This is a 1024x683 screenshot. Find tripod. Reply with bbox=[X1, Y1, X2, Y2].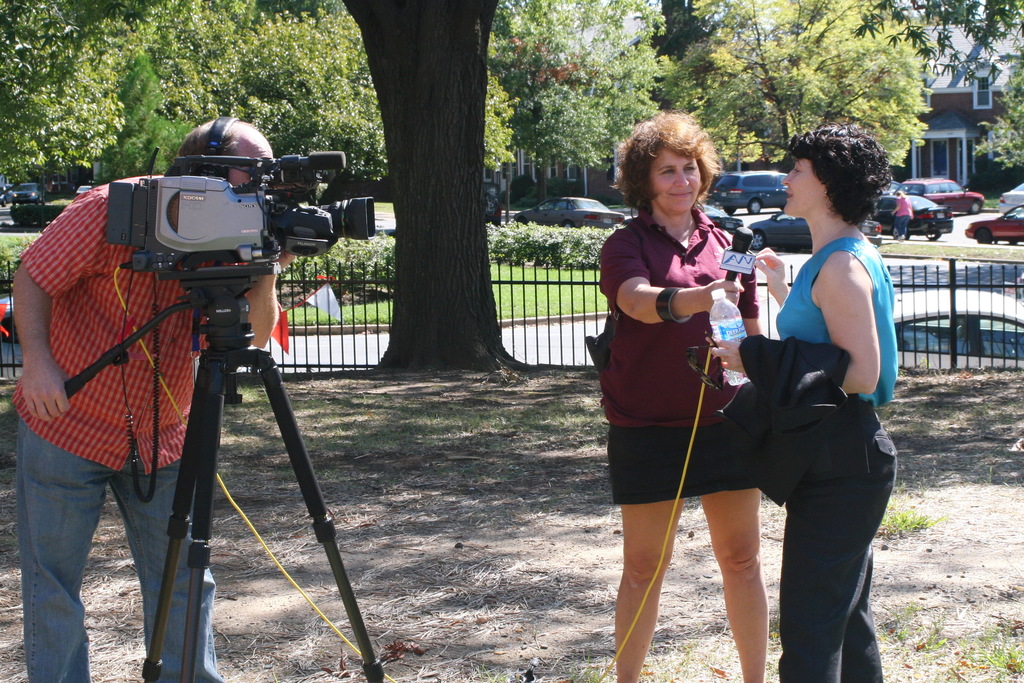
bbox=[67, 265, 384, 682].
